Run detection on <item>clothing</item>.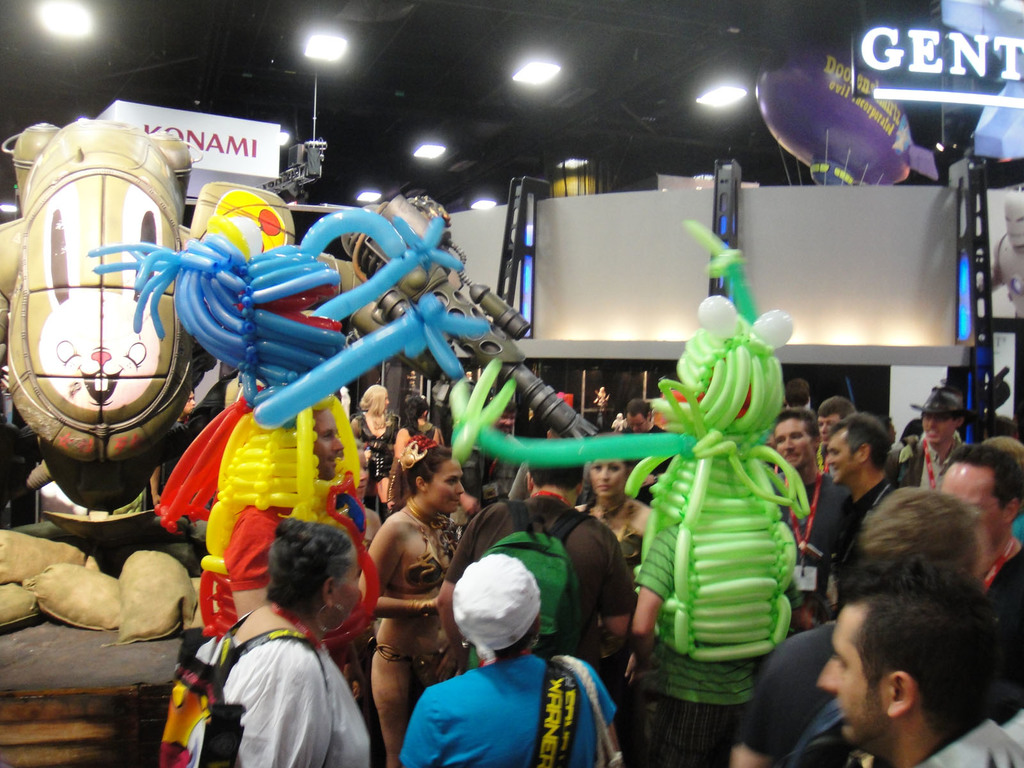
Result: box=[445, 490, 630, 659].
